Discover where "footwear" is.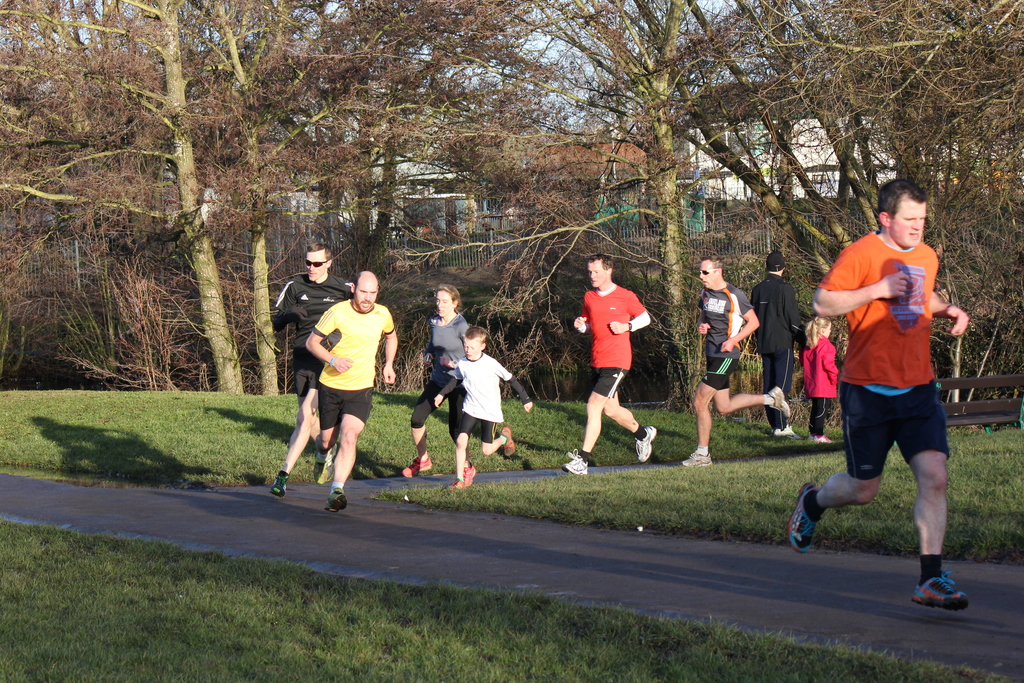
Discovered at select_region(771, 382, 788, 412).
